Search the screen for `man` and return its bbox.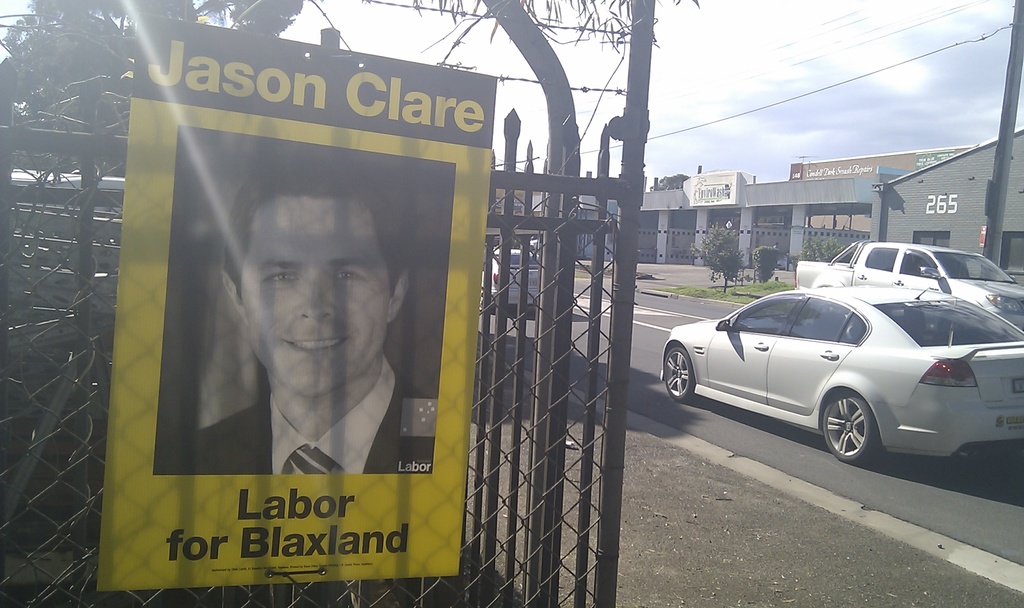
Found: x1=172 y1=181 x2=440 y2=502.
